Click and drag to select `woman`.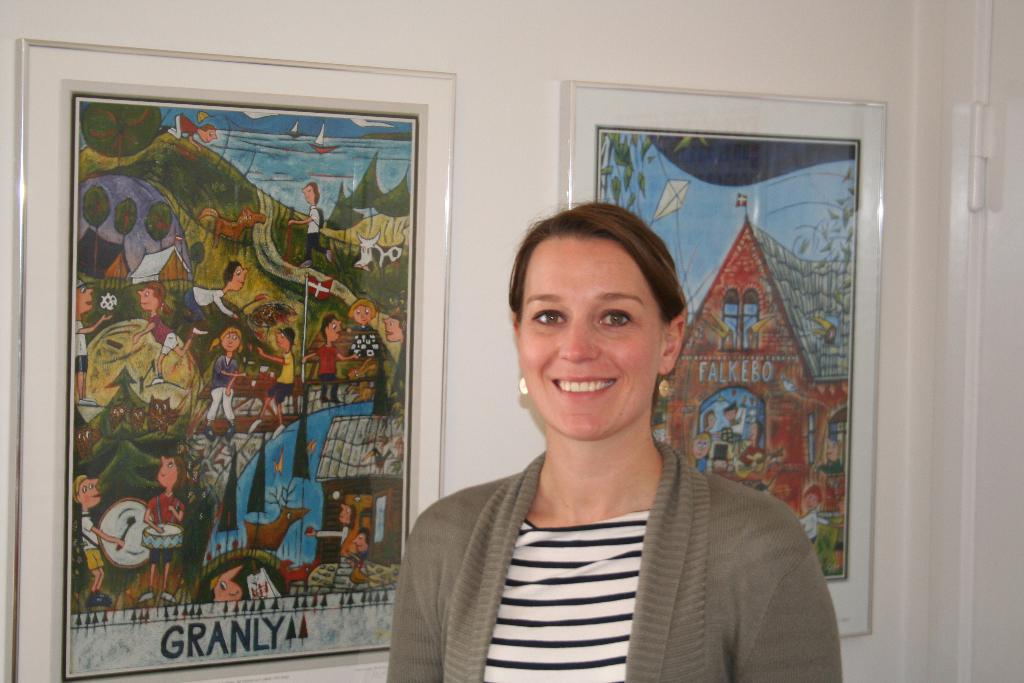
Selection: (left=138, top=454, right=188, bottom=604).
